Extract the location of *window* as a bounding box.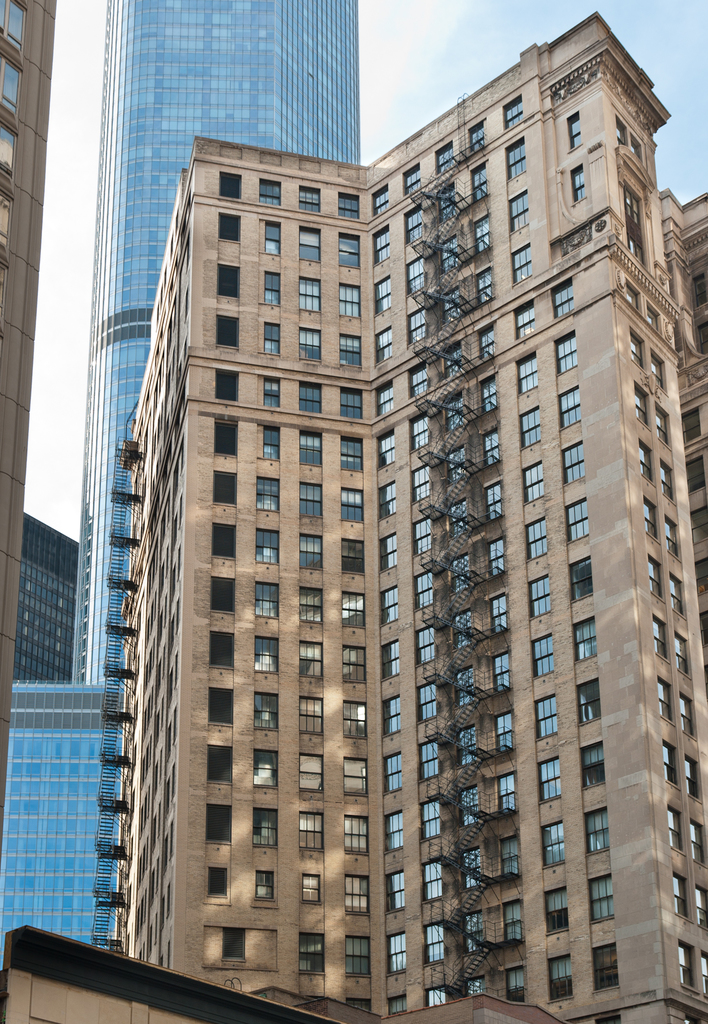
<box>378,433,392,464</box>.
